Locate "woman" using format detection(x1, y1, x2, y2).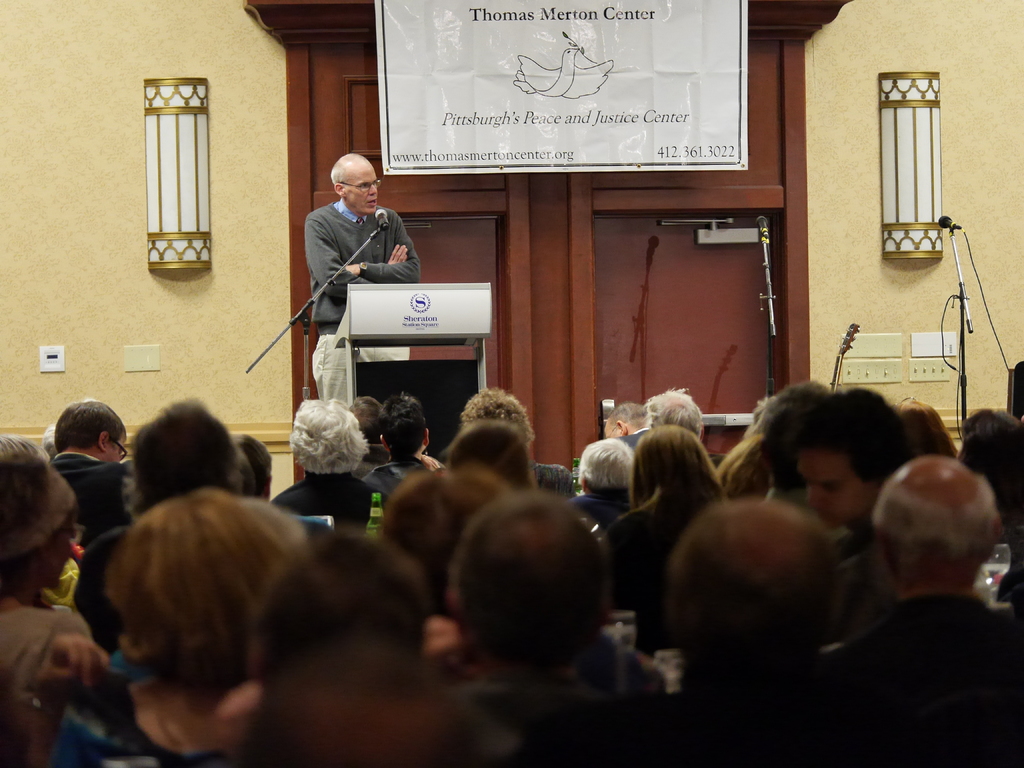
detection(957, 409, 1021, 518).
